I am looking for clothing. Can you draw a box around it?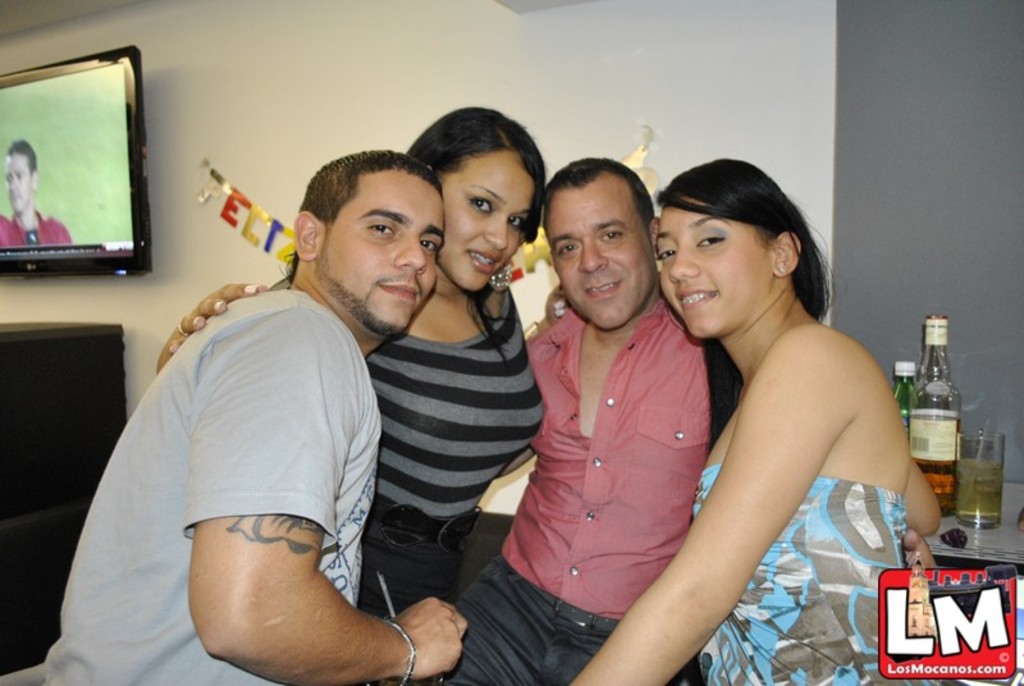
Sure, the bounding box is region(262, 264, 548, 685).
